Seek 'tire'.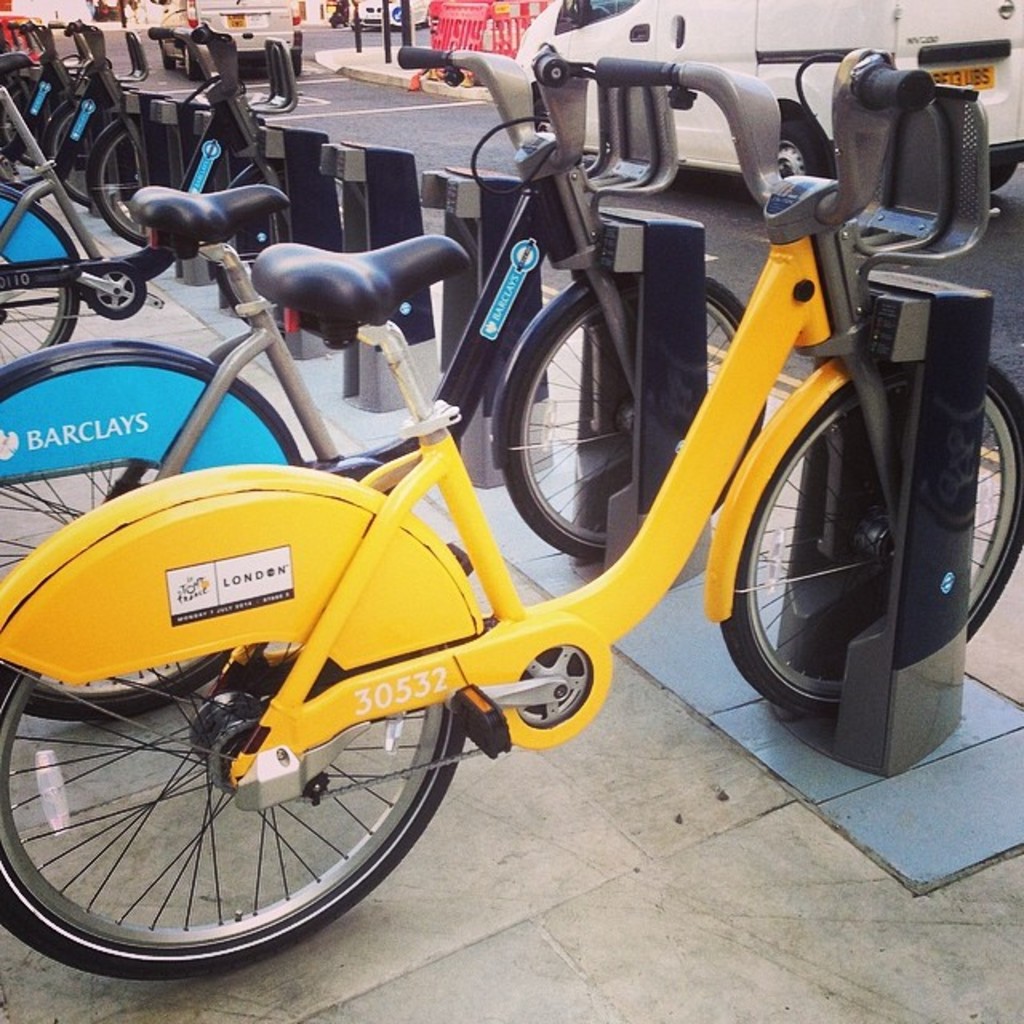
bbox=(0, 181, 77, 390).
